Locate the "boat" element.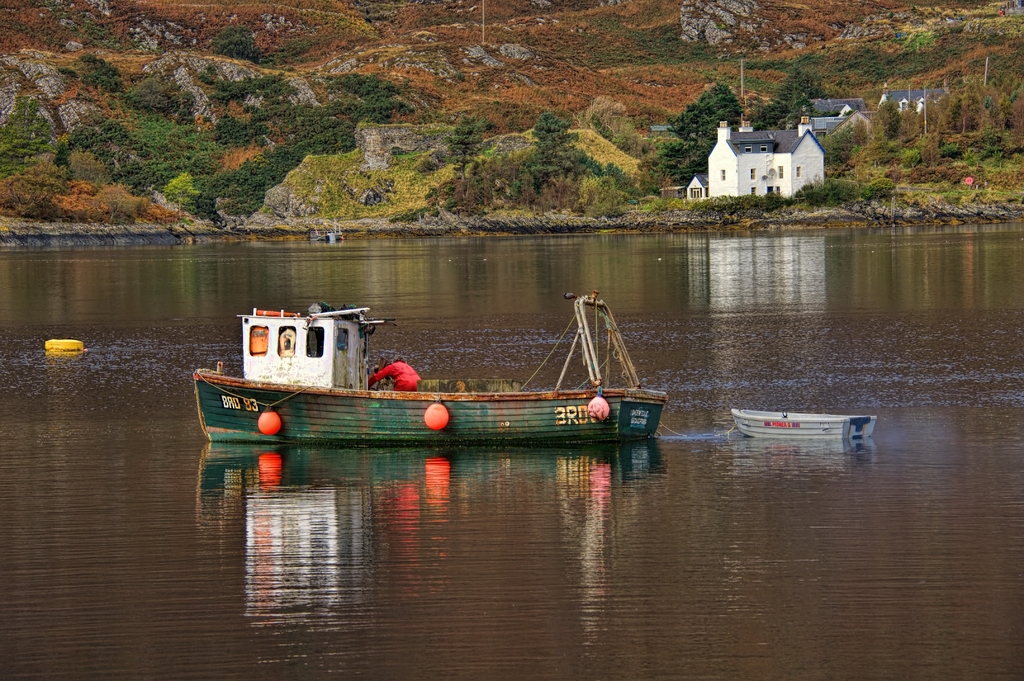
Element bbox: <region>40, 340, 86, 356</region>.
